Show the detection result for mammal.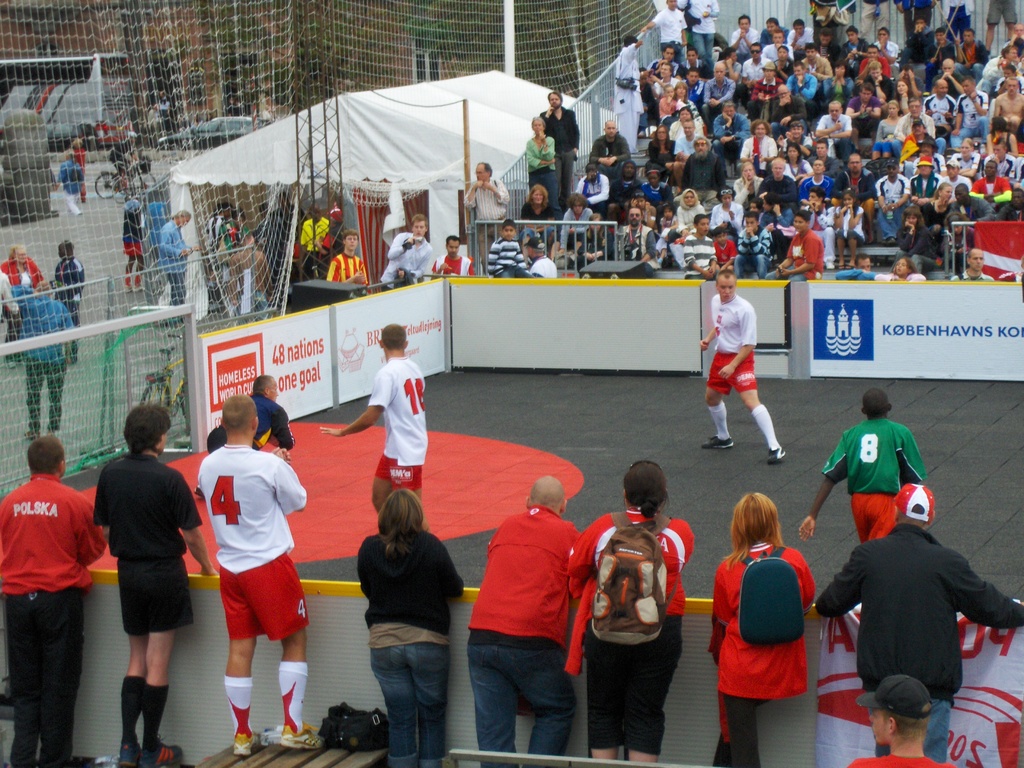
crop(152, 84, 170, 136).
